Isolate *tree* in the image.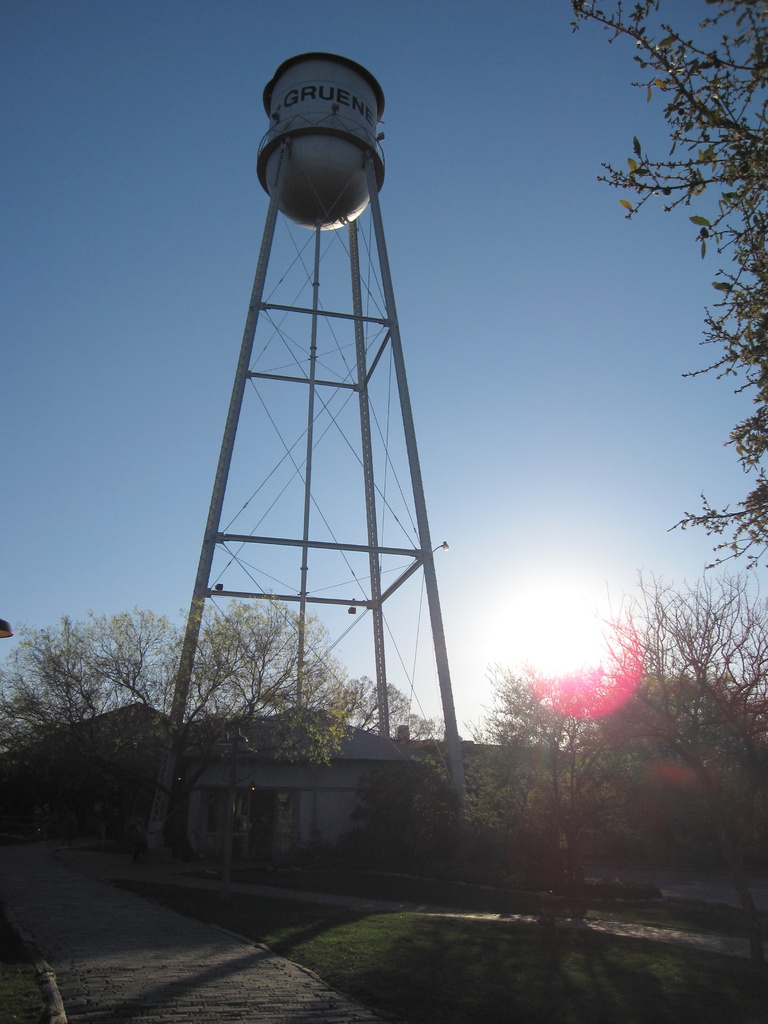
Isolated region: (x1=17, y1=560, x2=253, y2=851).
